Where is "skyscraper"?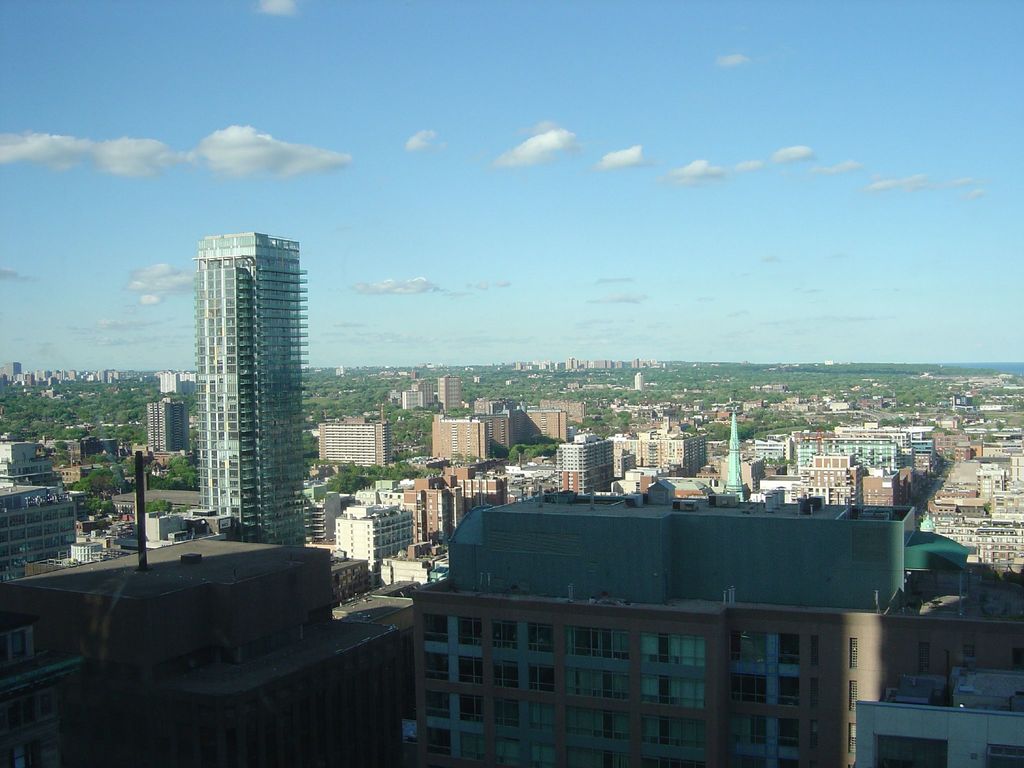
crop(319, 420, 388, 467).
